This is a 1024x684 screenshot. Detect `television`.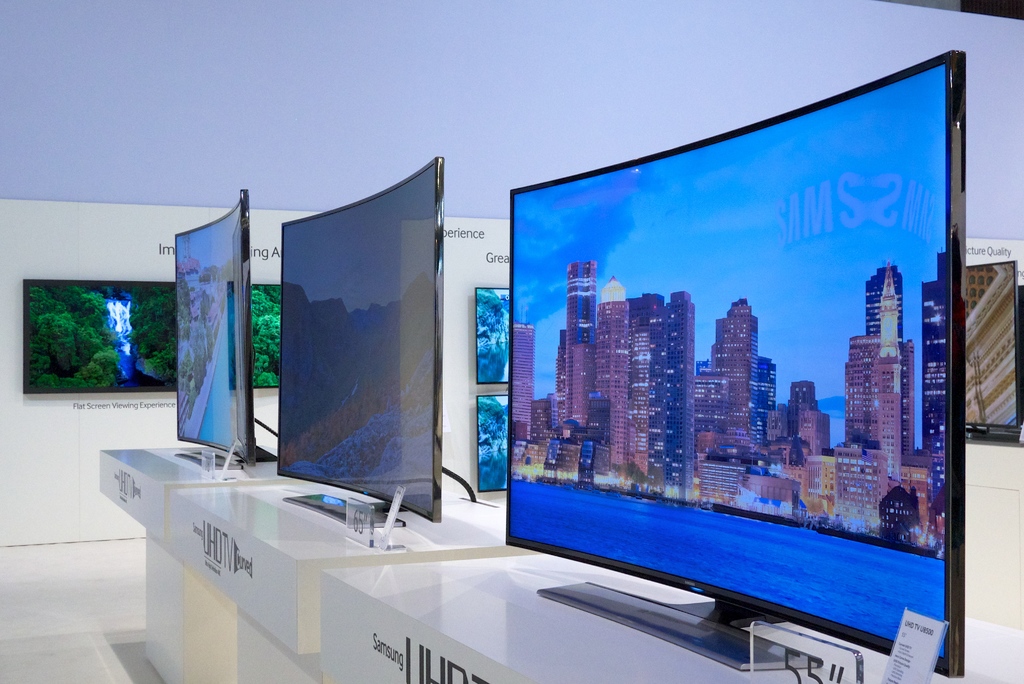
select_region(506, 49, 964, 676).
